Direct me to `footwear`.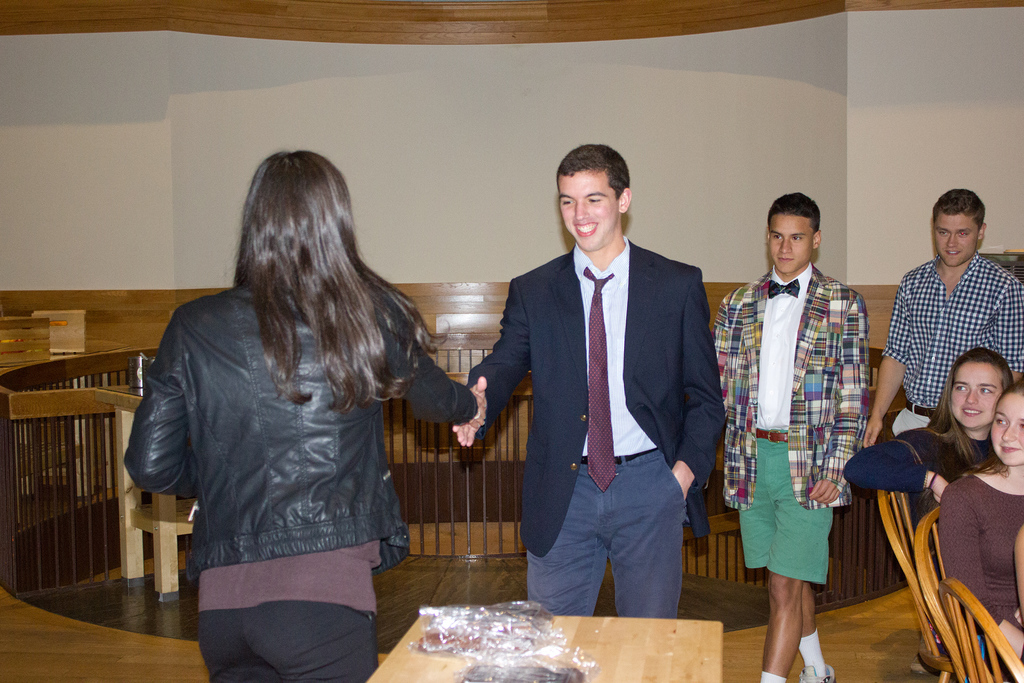
Direction: [799, 666, 837, 682].
